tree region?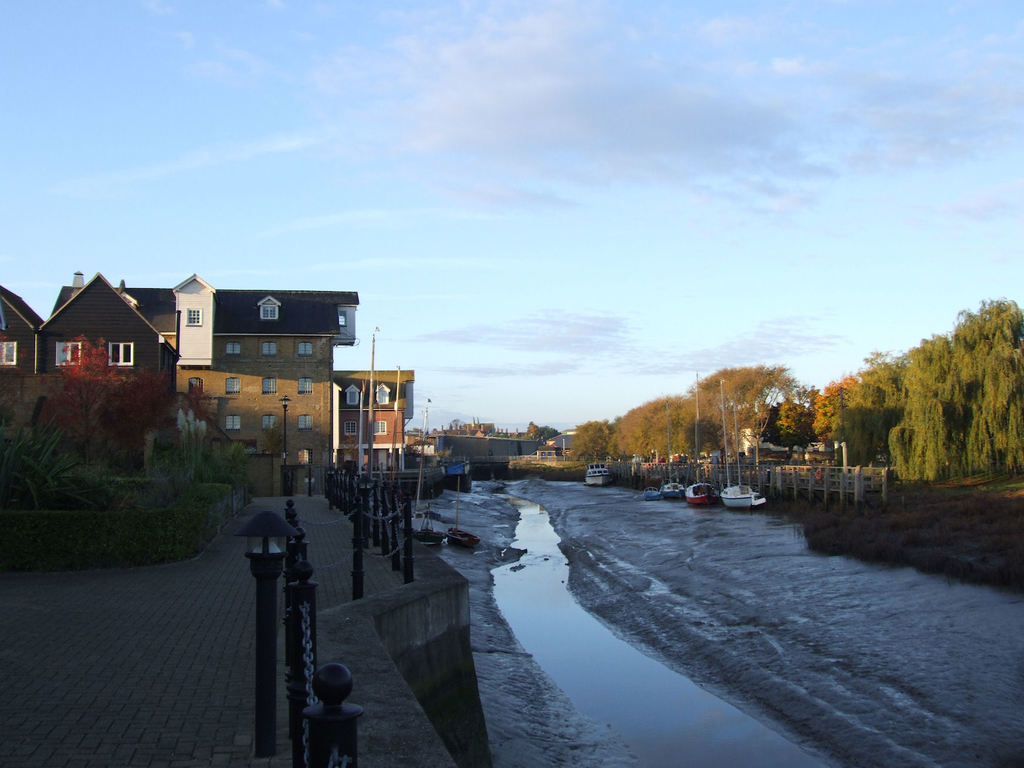
<region>36, 333, 174, 468</region>
